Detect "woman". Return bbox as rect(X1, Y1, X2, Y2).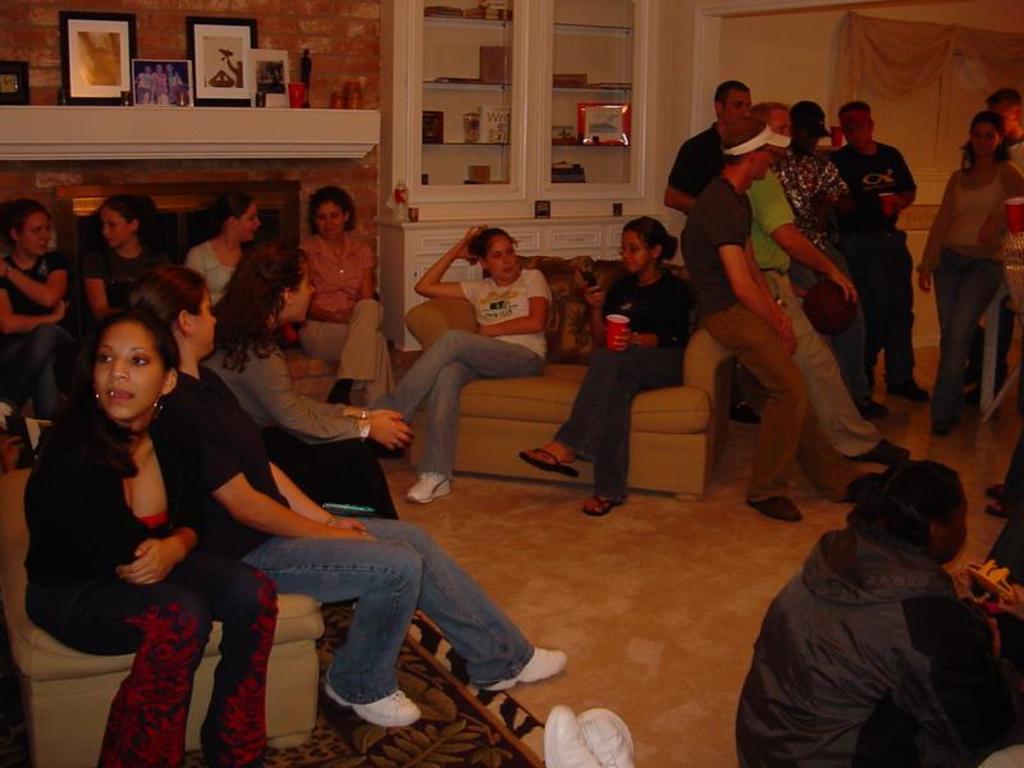
rect(909, 111, 1023, 436).
